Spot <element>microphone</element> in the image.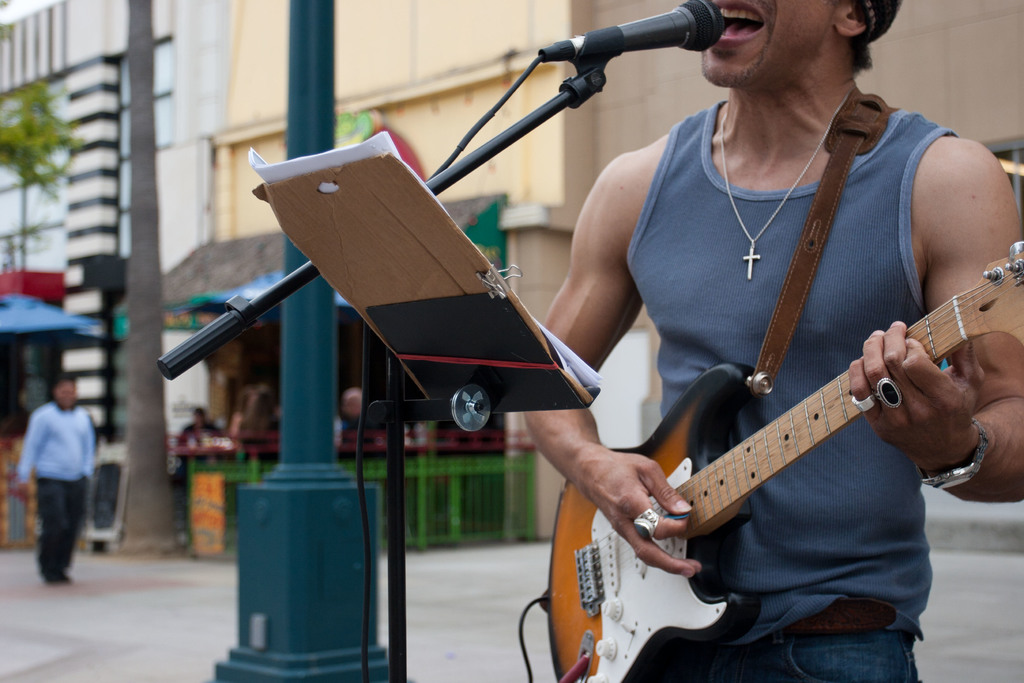
<element>microphone</element> found at bbox=[568, 0, 726, 51].
